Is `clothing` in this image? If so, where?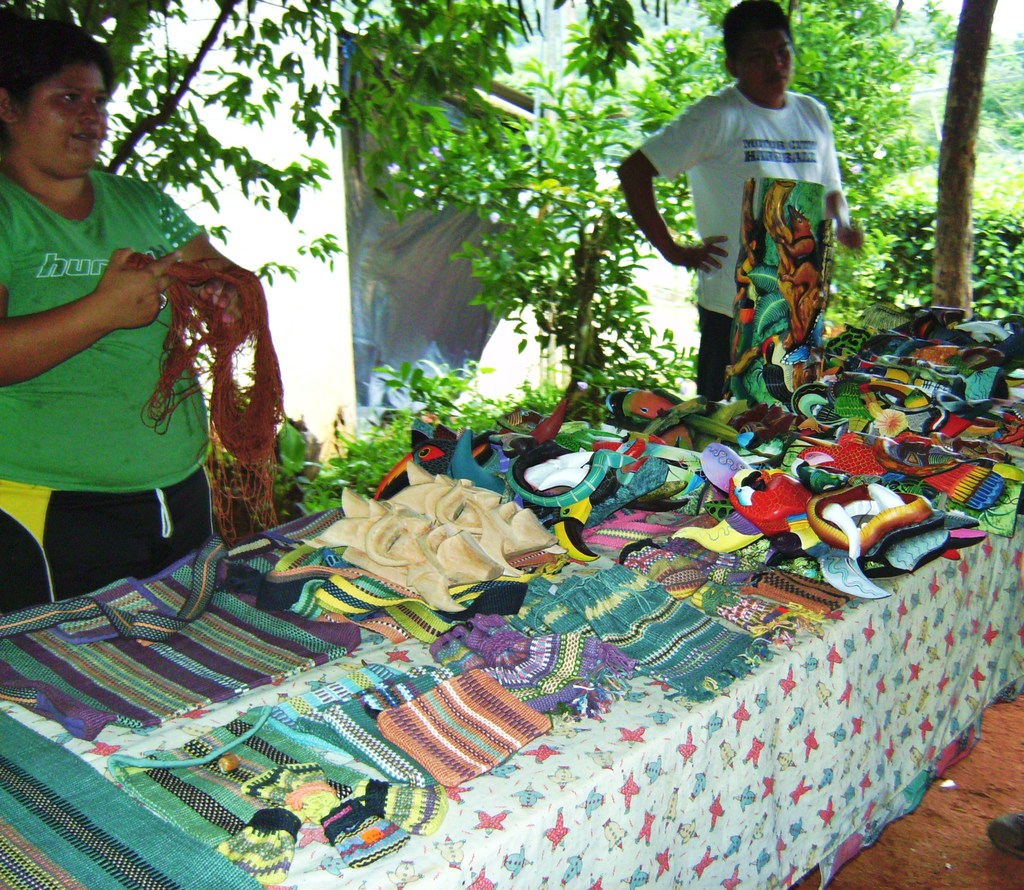
Yes, at region(633, 86, 841, 395).
